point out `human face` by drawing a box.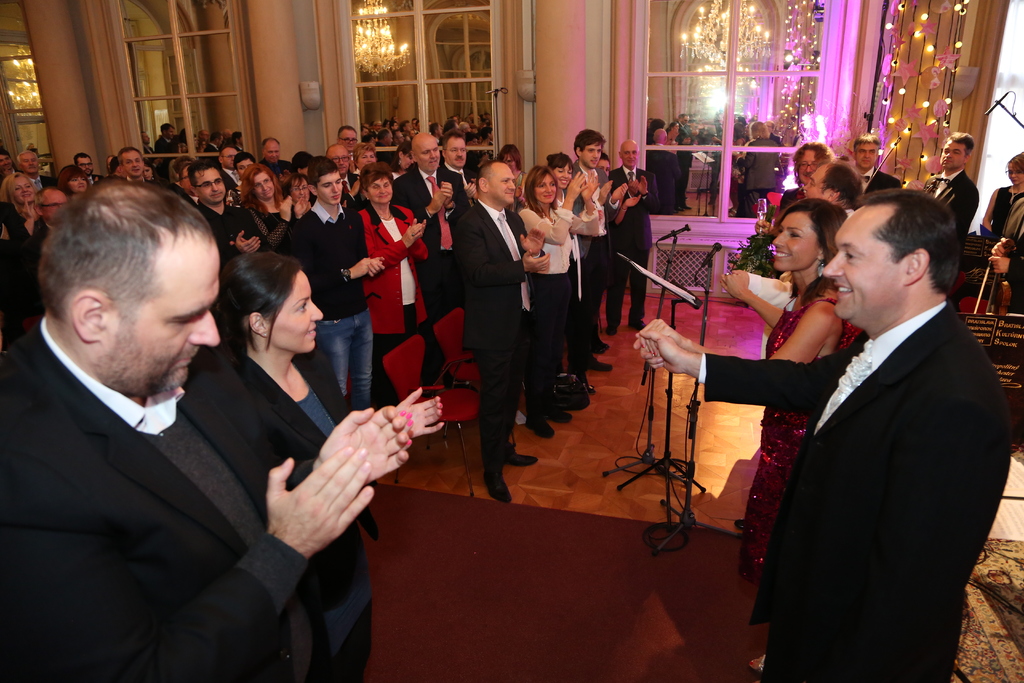
[x1=796, y1=152, x2=816, y2=182].
